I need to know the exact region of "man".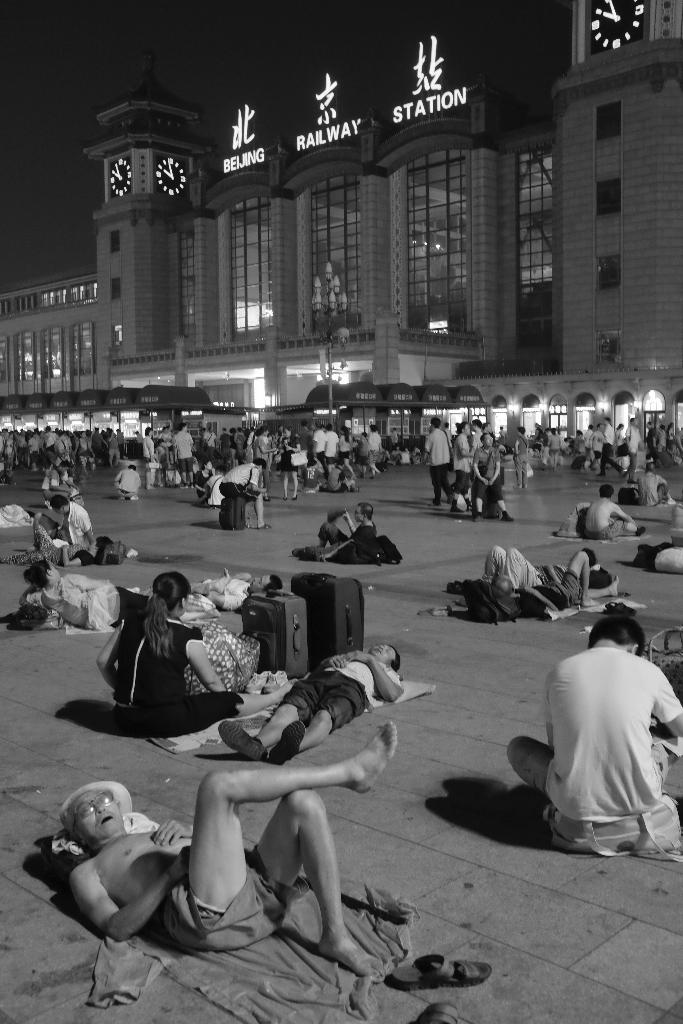
Region: (x1=68, y1=730, x2=399, y2=977).
